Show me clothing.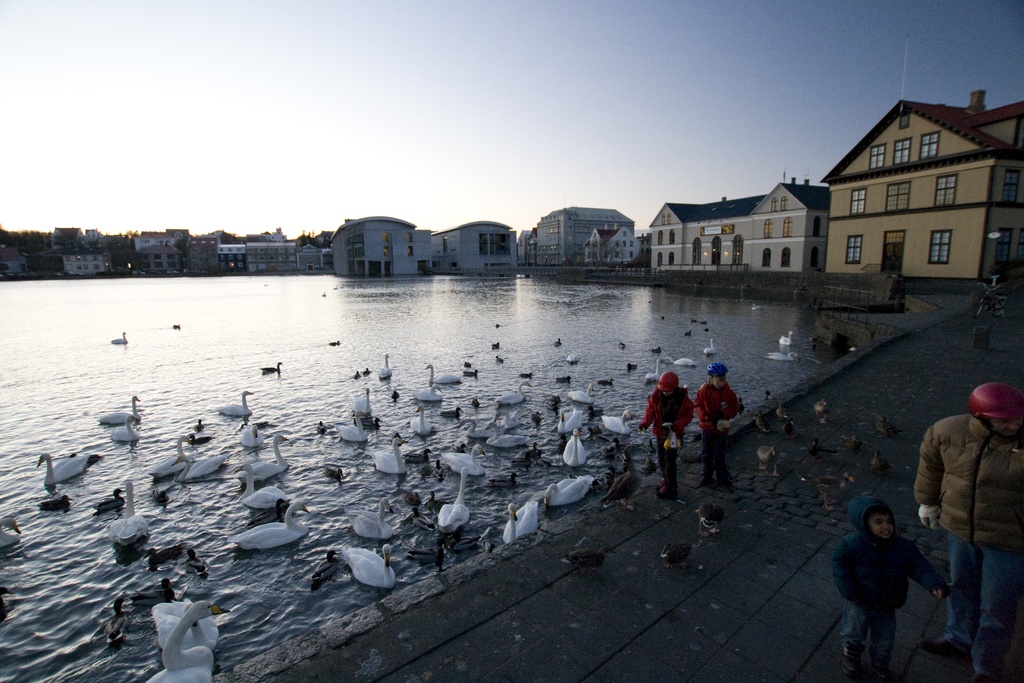
clothing is here: bbox=[707, 385, 737, 439].
